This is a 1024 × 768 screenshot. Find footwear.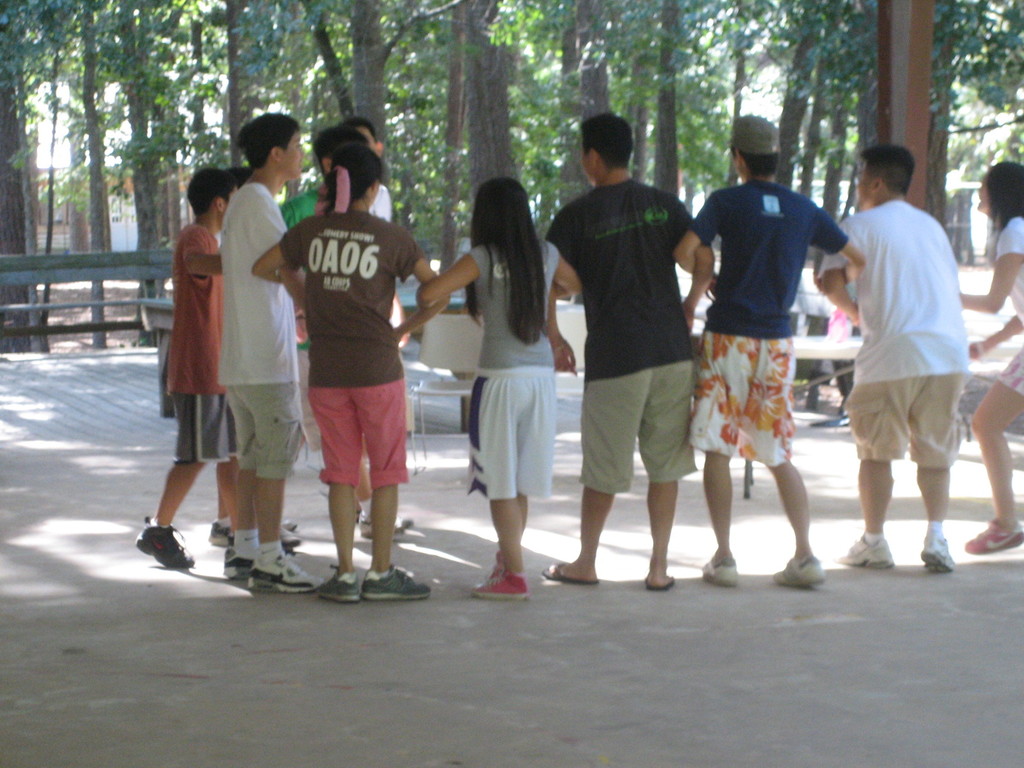
Bounding box: rect(397, 509, 412, 528).
